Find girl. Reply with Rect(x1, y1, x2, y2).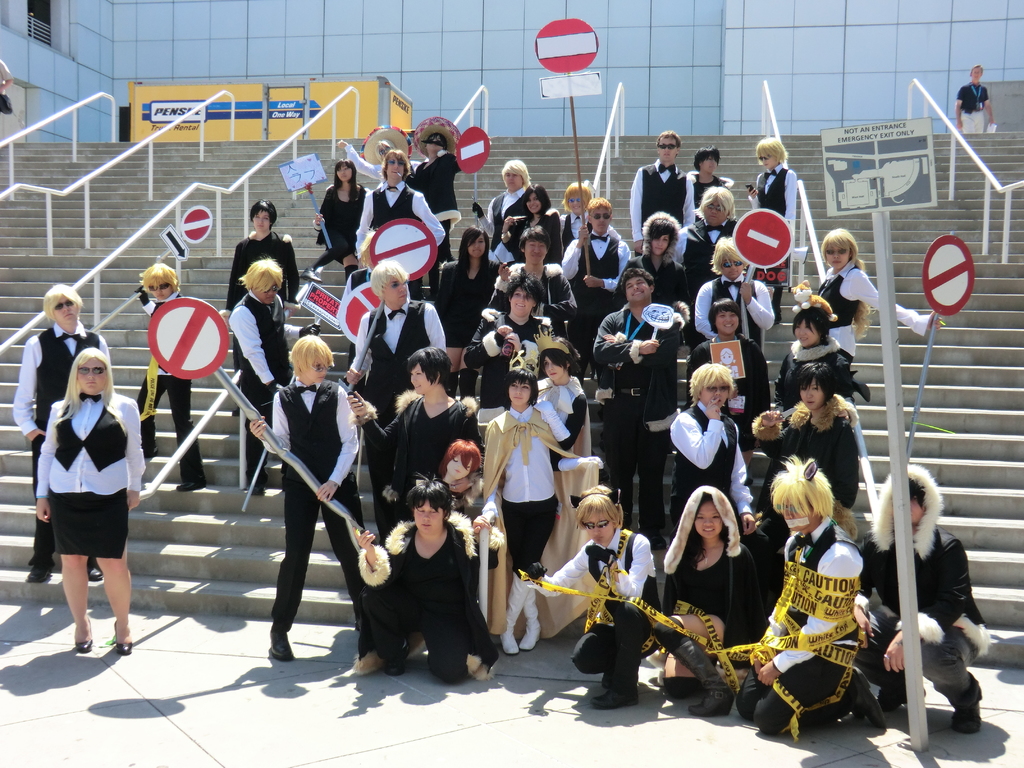
Rect(216, 193, 297, 369).
